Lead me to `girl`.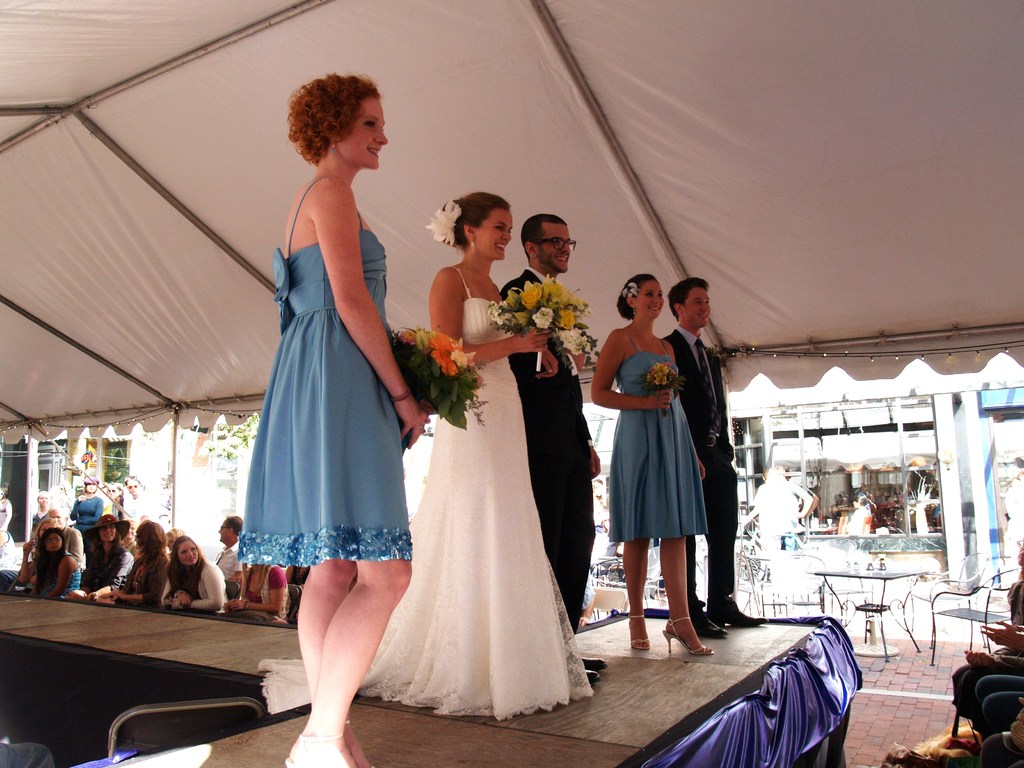
Lead to pyautogui.locateOnScreen(238, 67, 431, 767).
